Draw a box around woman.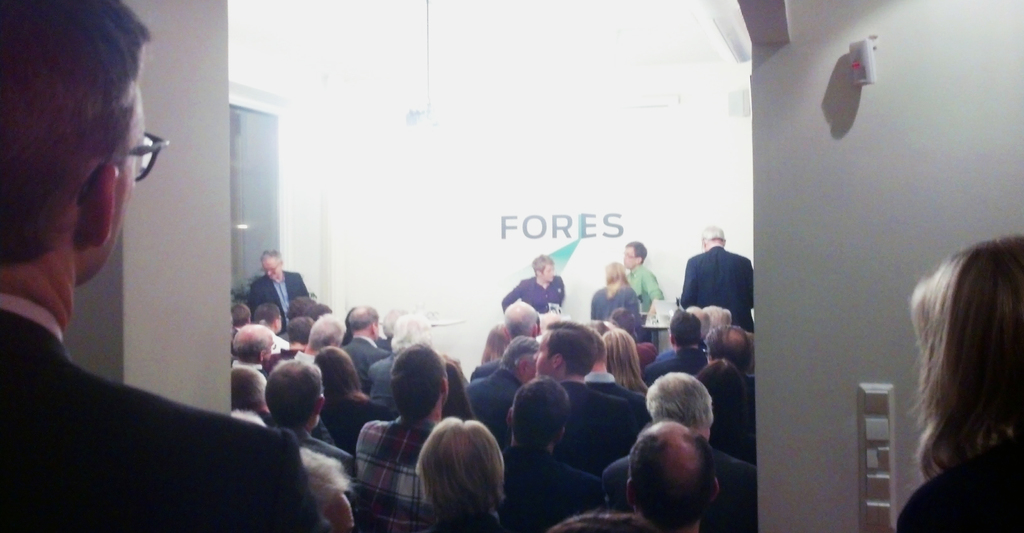
l=586, t=259, r=642, b=338.
